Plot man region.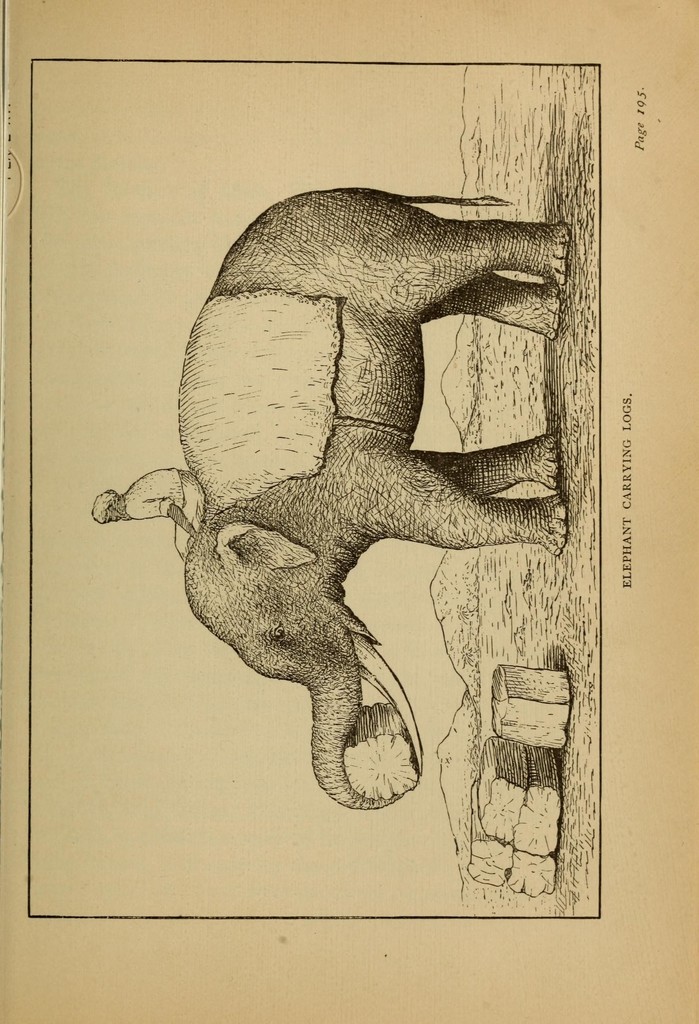
Plotted at pyautogui.locateOnScreen(95, 472, 206, 561).
